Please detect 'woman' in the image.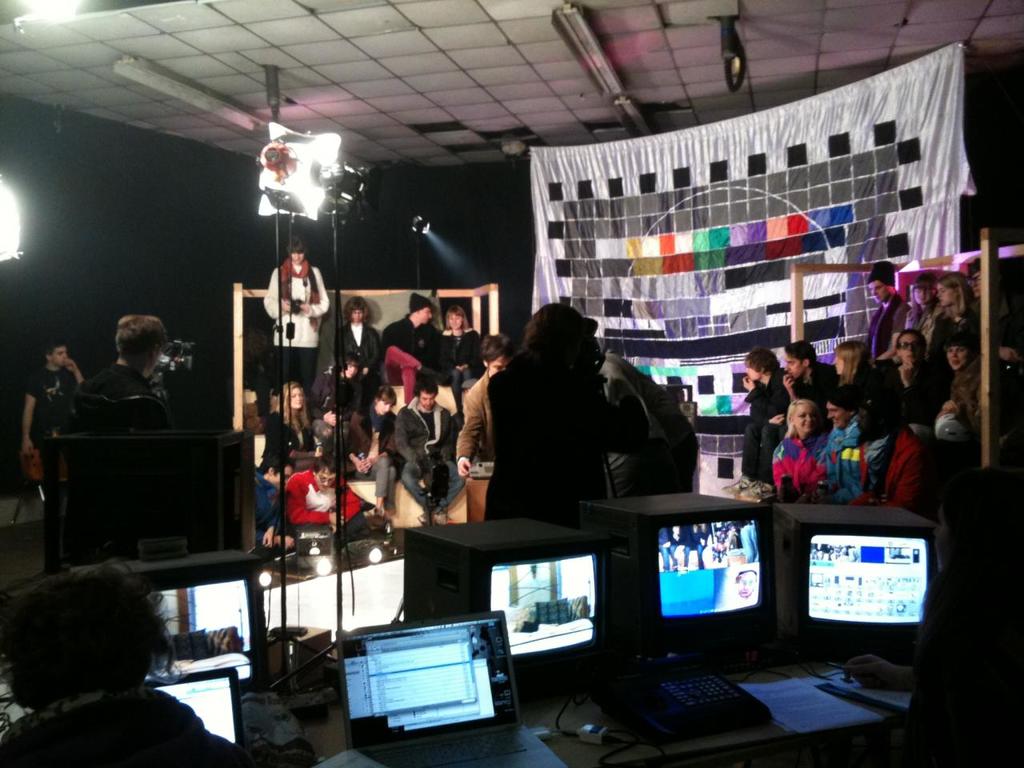
crop(770, 398, 828, 500).
